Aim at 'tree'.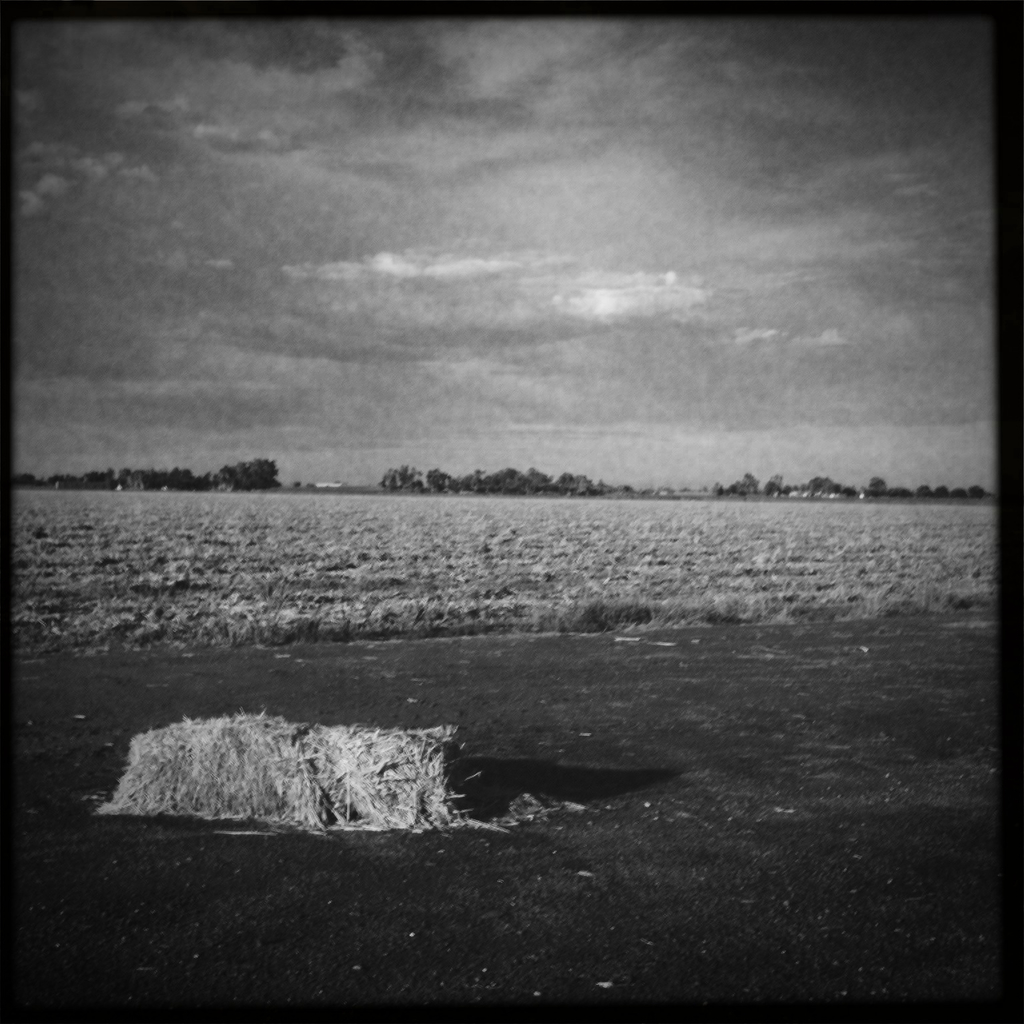
Aimed at bbox(385, 462, 420, 490).
